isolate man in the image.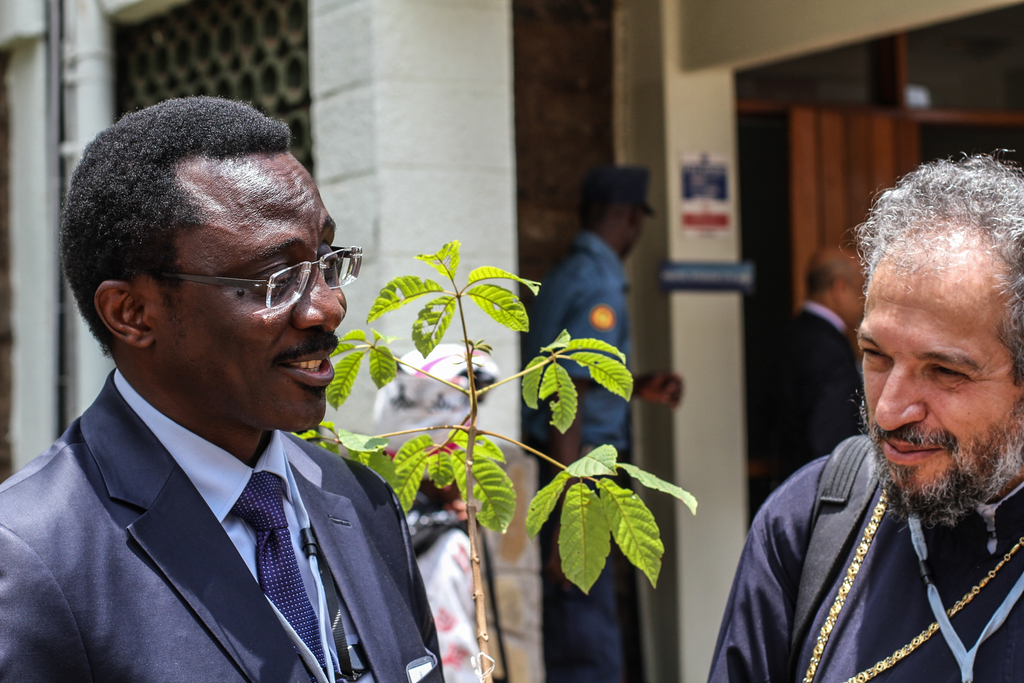
Isolated region: Rect(739, 237, 878, 493).
